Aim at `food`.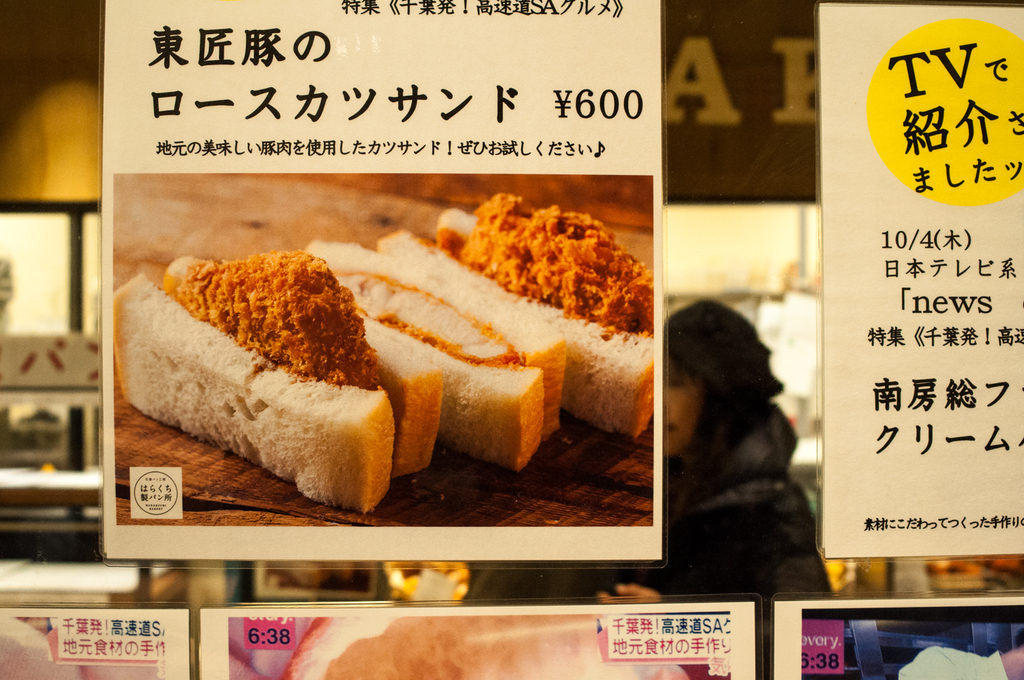
Aimed at bbox=(116, 257, 412, 481).
